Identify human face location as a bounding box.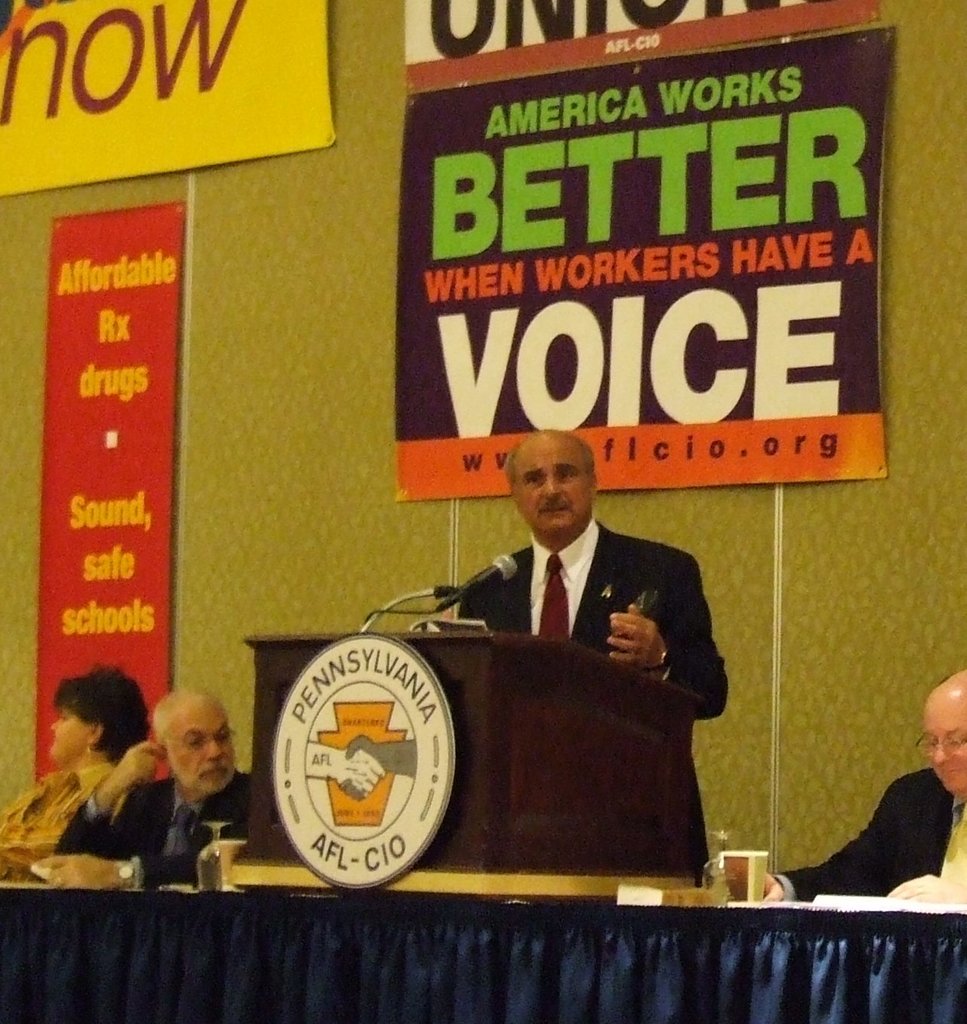
49:701:87:759.
